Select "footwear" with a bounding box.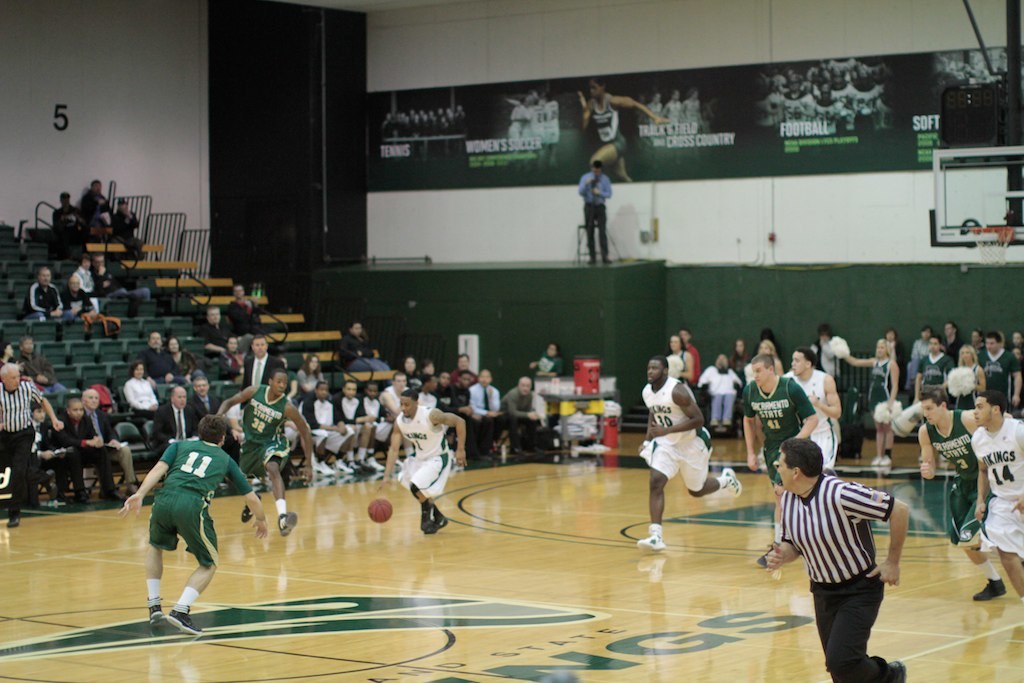
(left=241, top=490, right=261, bottom=522).
